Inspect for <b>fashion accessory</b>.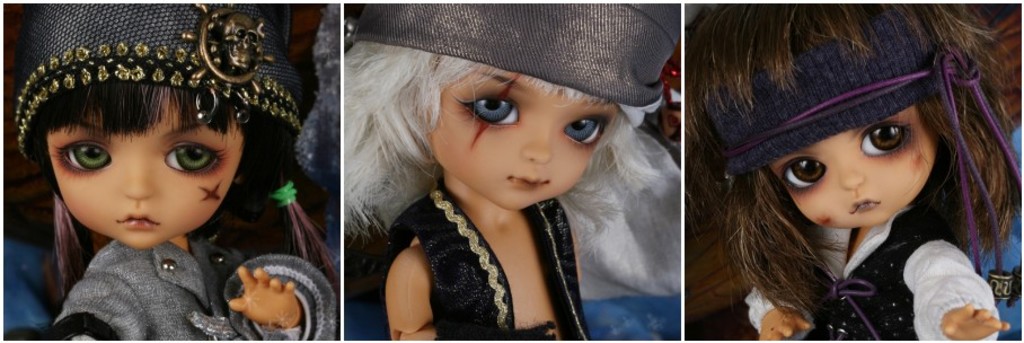
Inspection: box=[351, 0, 681, 111].
